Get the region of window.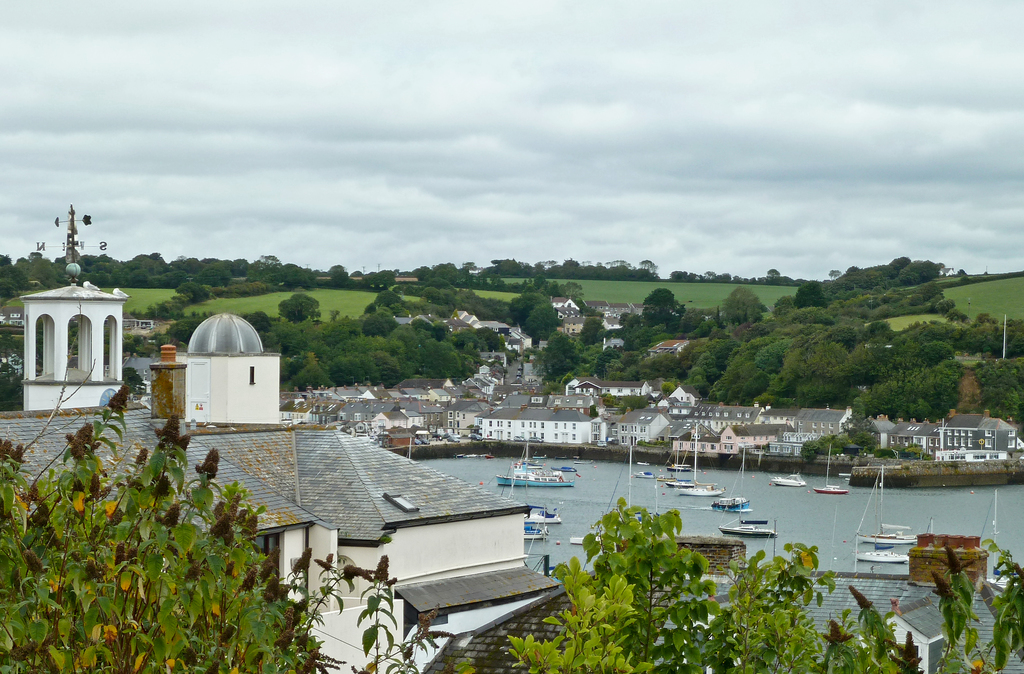
bbox=(678, 408, 684, 413).
